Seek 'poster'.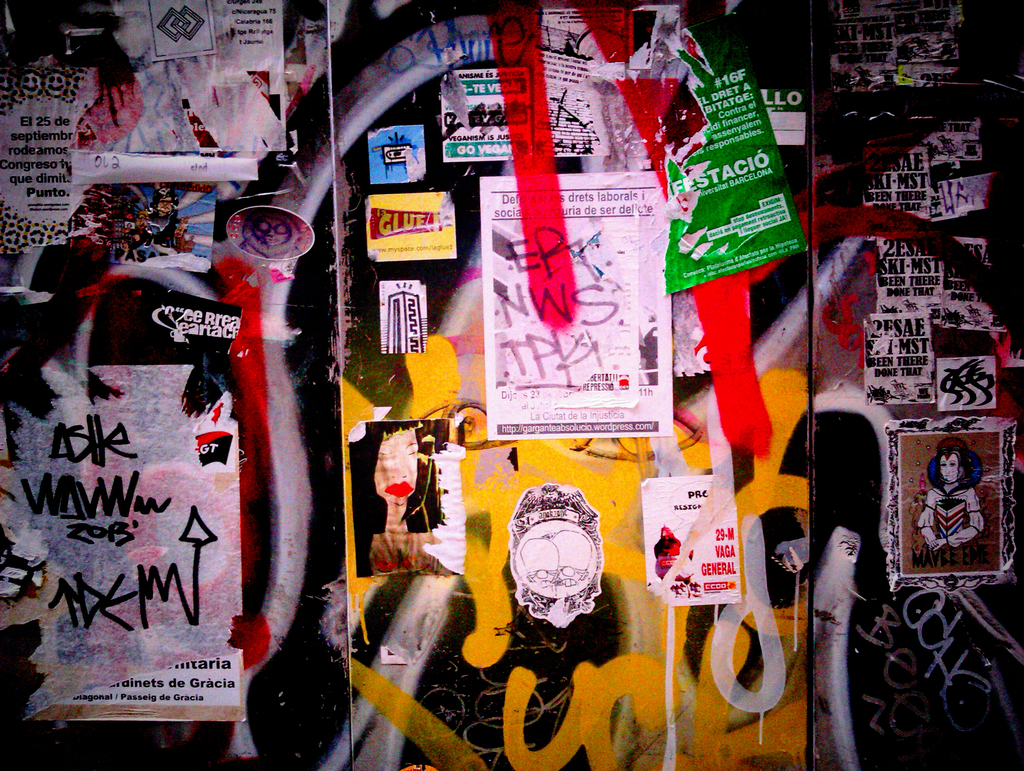
rect(349, 420, 468, 574).
